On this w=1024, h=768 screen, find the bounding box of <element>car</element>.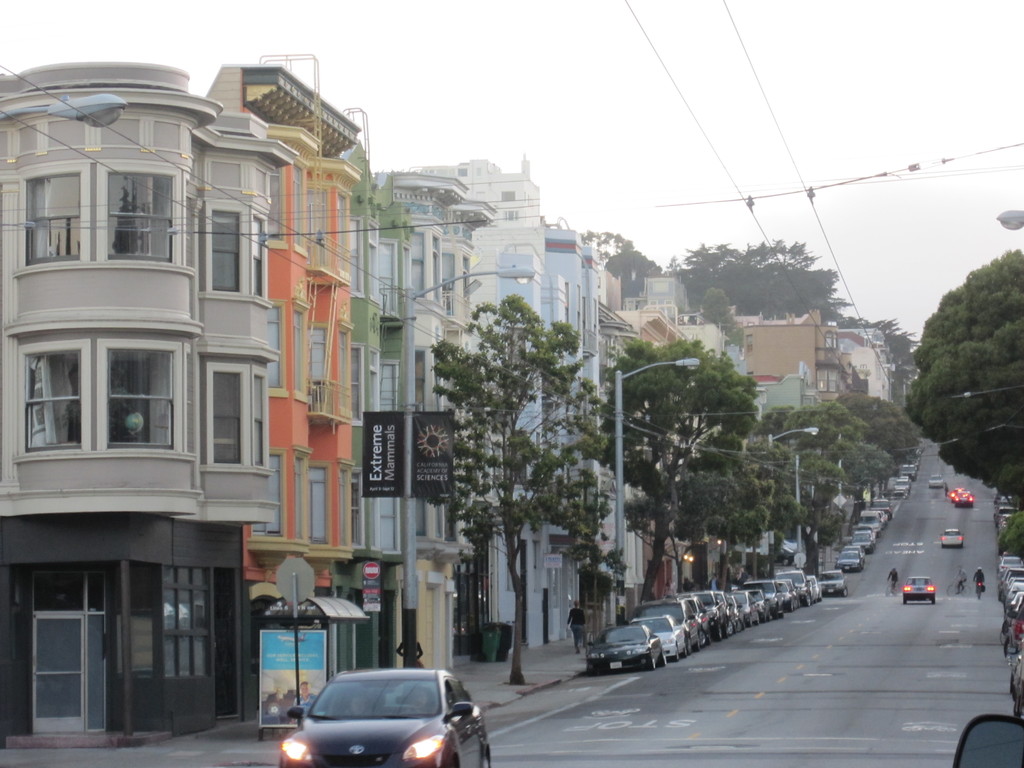
Bounding box: rect(952, 490, 972, 506).
